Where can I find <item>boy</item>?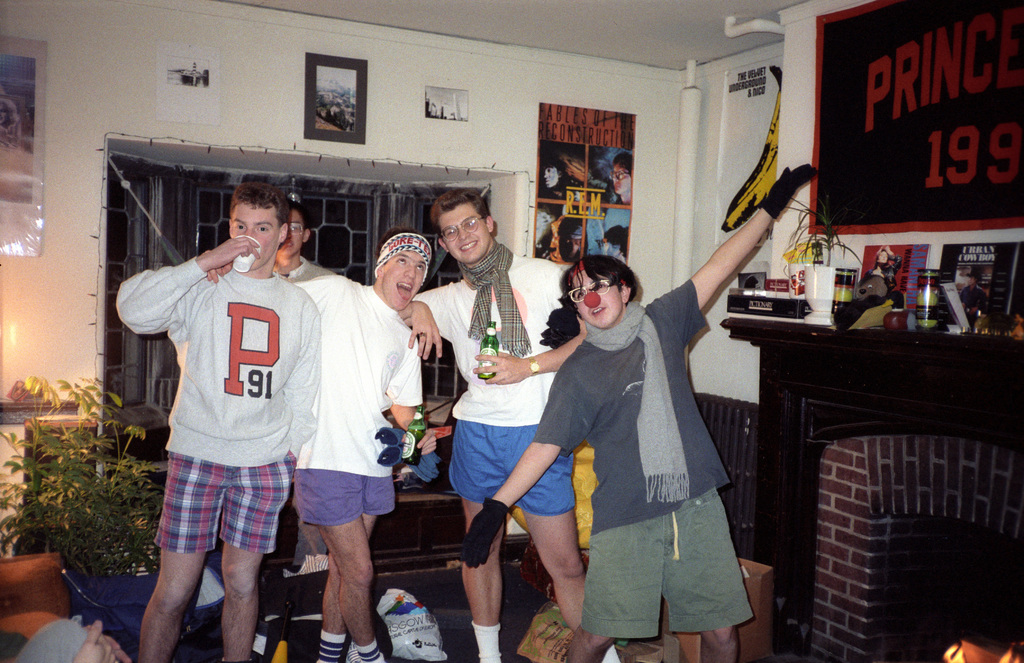
You can find it at bbox(201, 195, 329, 282).
